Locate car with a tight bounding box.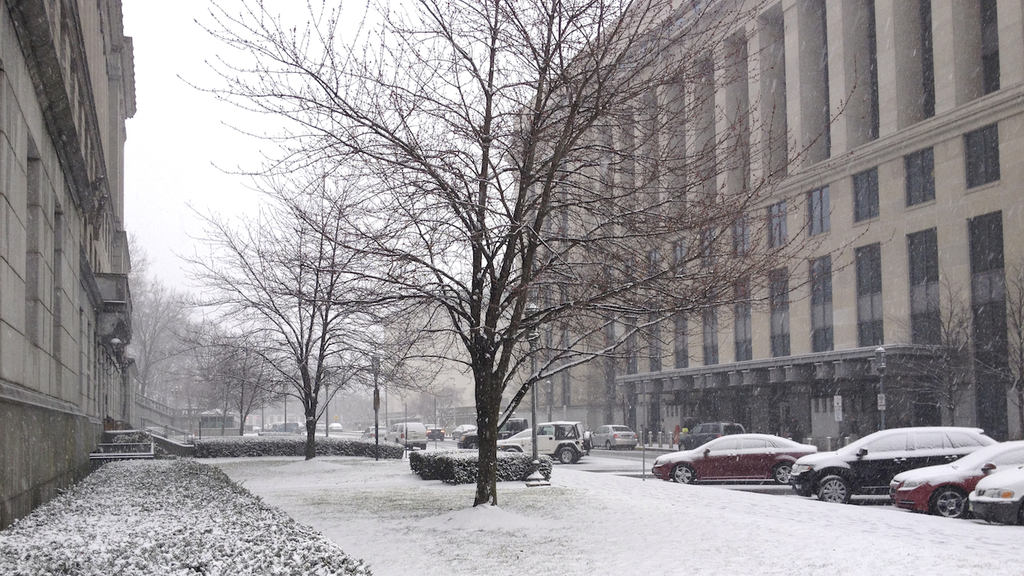
bbox=[426, 423, 444, 440].
